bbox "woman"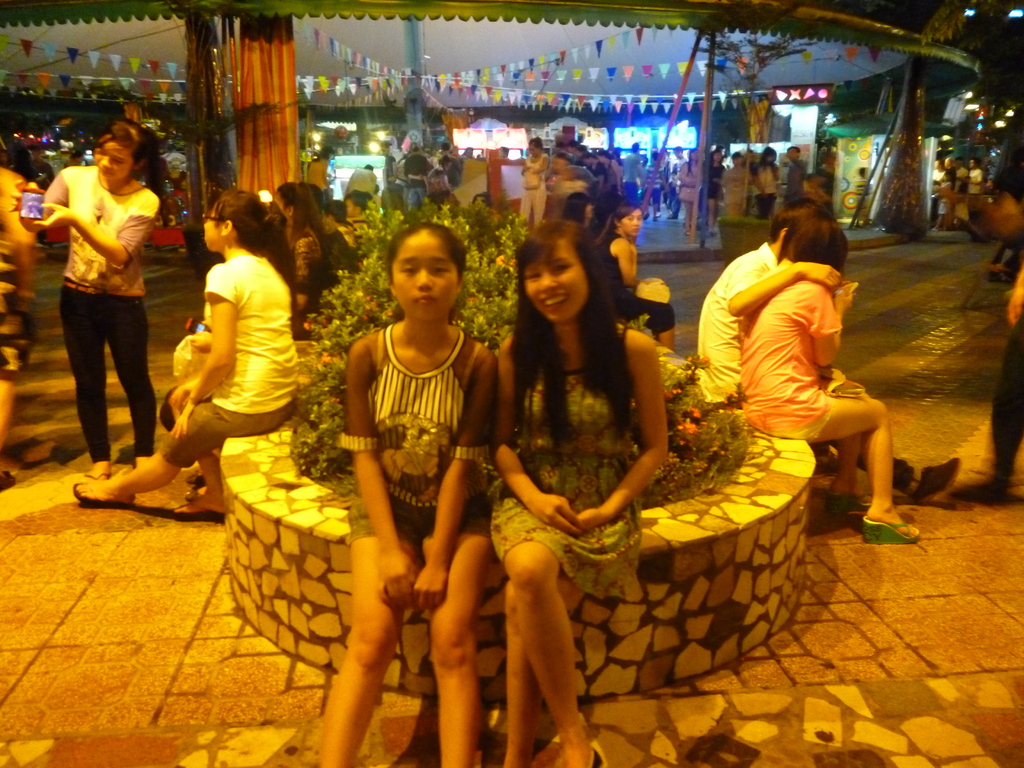
708:148:724:234
